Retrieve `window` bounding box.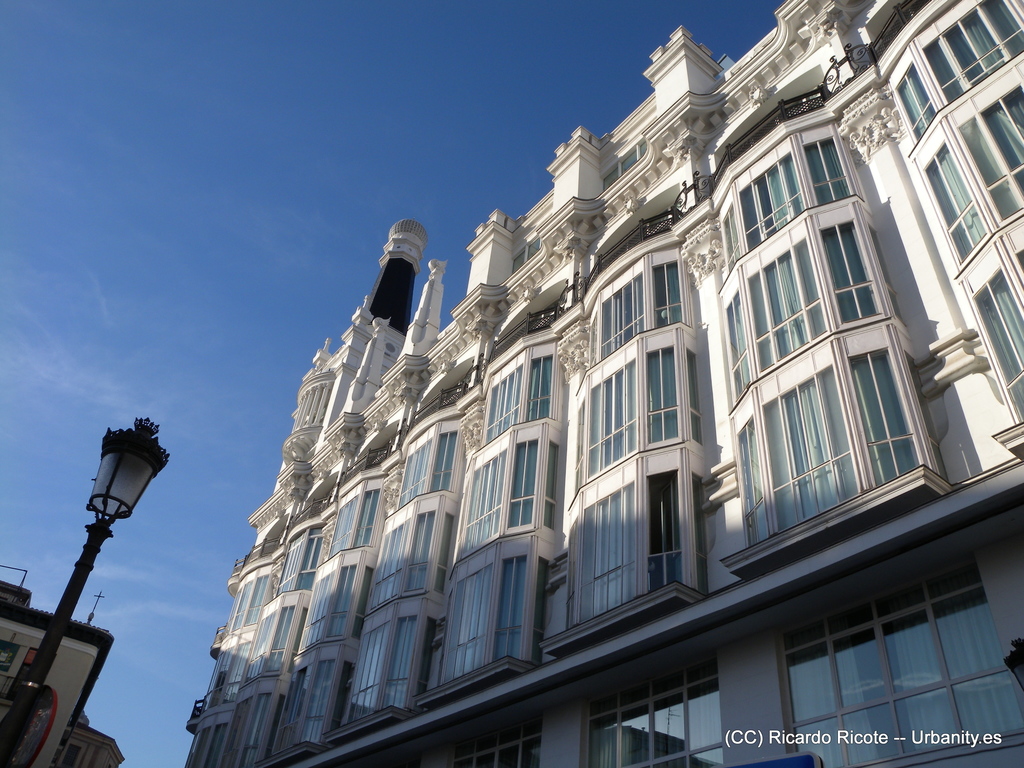
Bounding box: {"x1": 296, "y1": 563, "x2": 365, "y2": 654}.
